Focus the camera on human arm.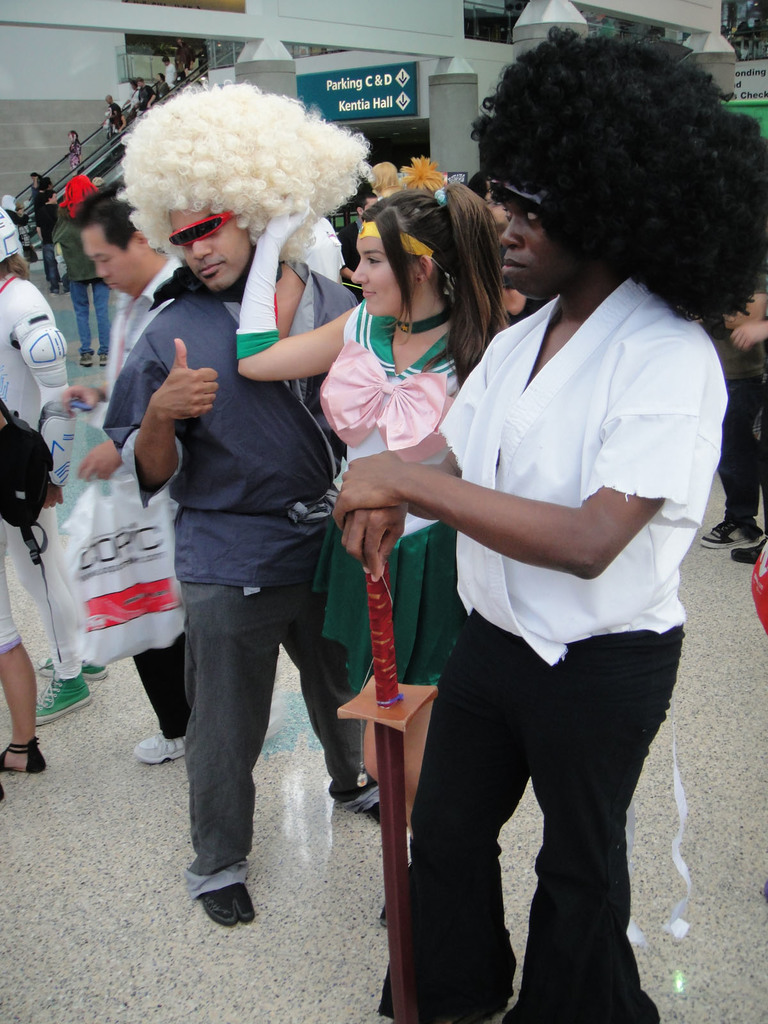
Focus region: x1=730, y1=310, x2=767, y2=355.
